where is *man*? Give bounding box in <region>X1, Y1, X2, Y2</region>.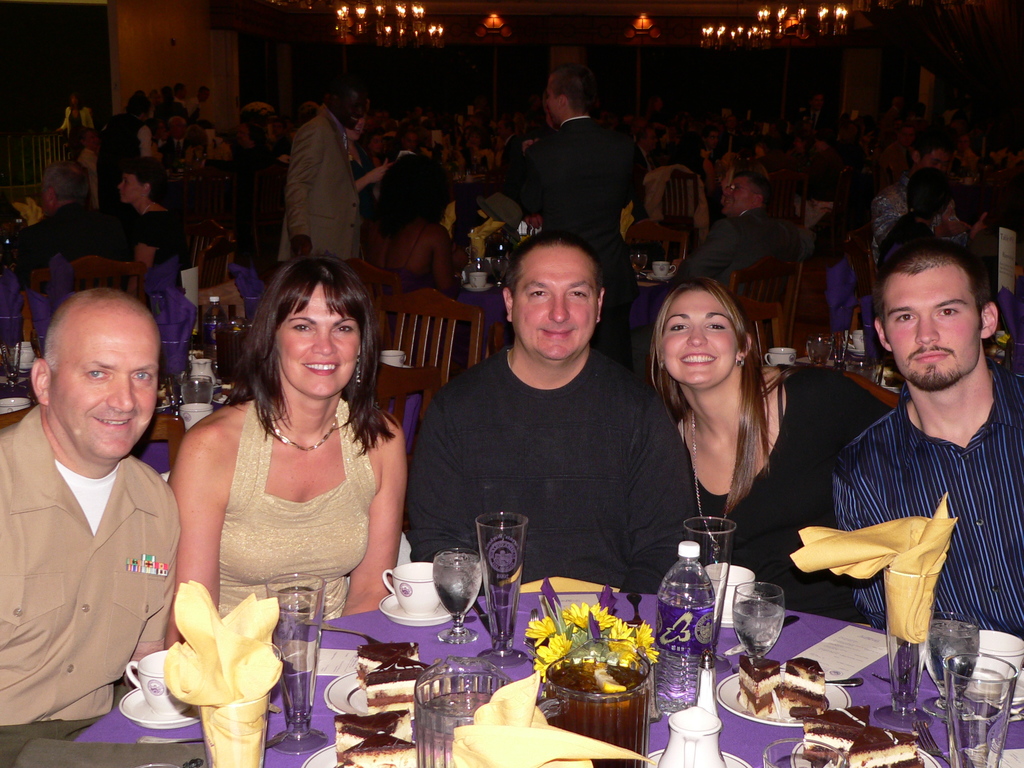
<region>97, 88, 157, 175</region>.
